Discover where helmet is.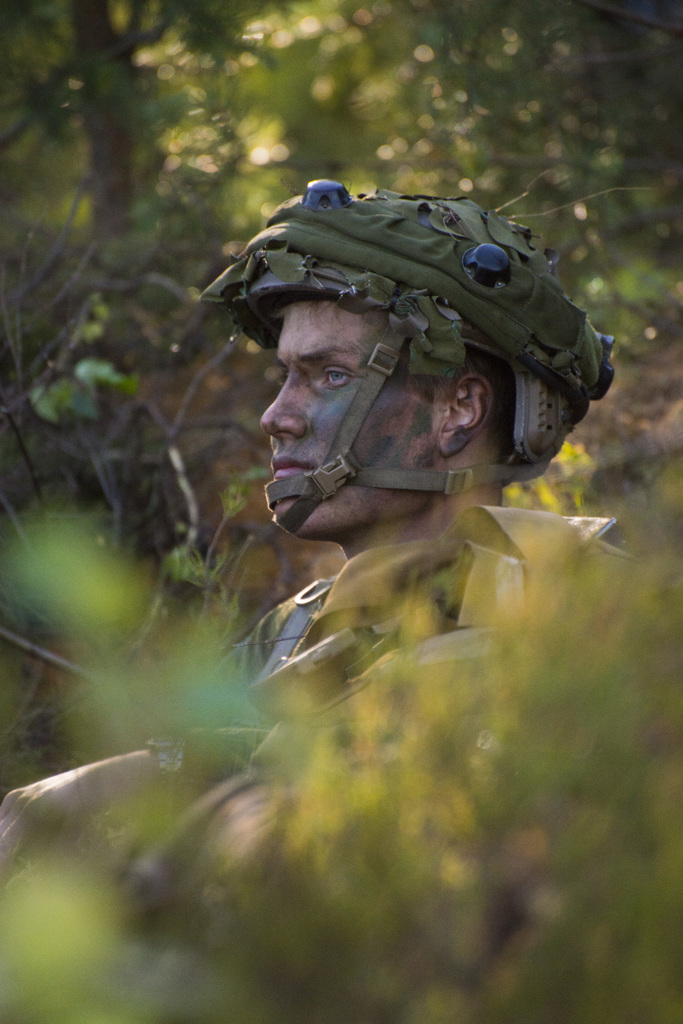
Discovered at [x1=211, y1=180, x2=615, y2=525].
